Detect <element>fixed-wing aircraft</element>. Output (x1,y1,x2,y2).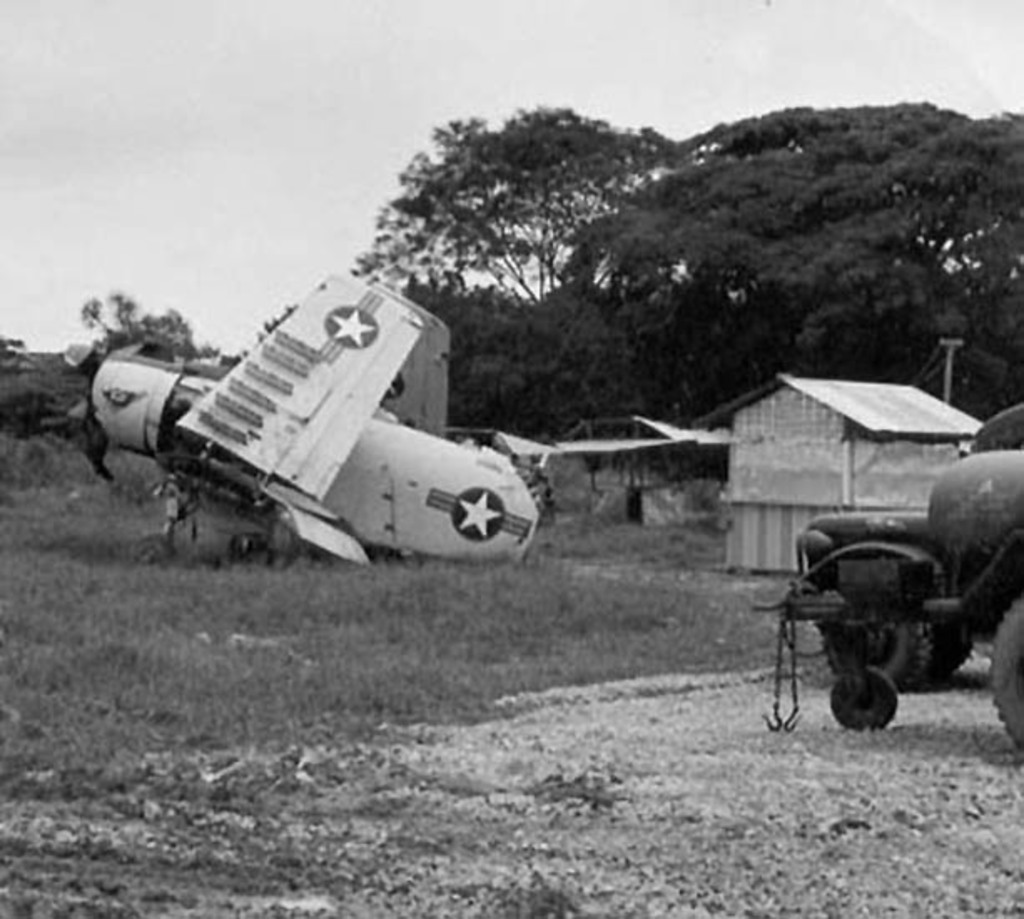
(67,267,546,575).
